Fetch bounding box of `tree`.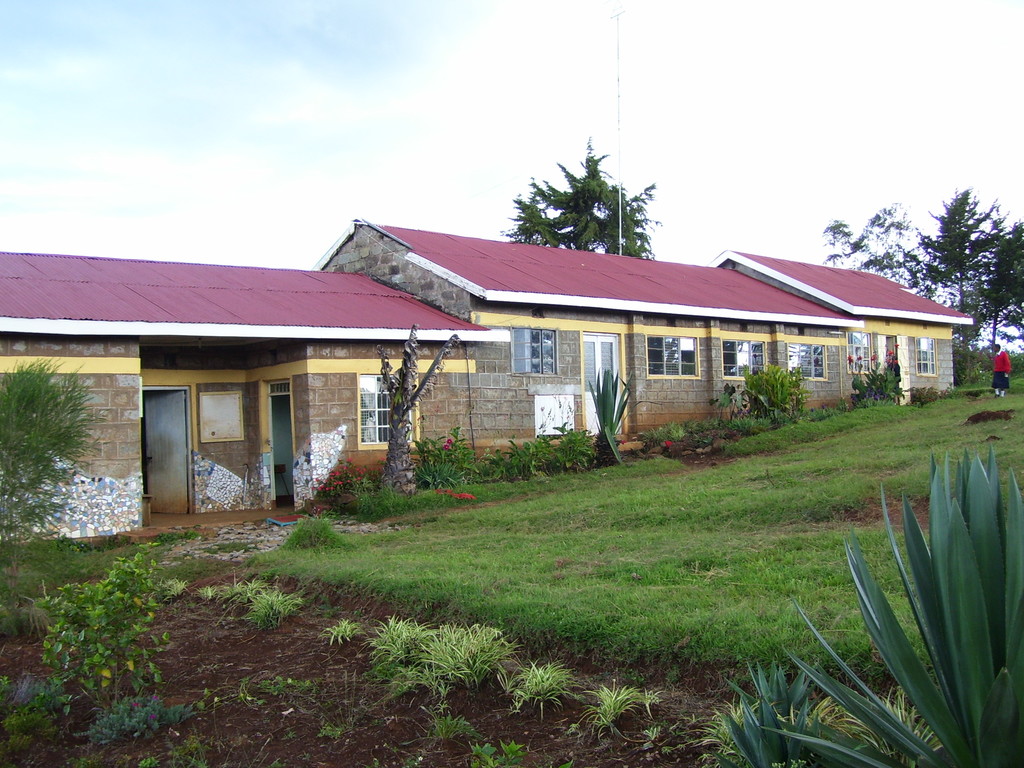
Bbox: box(908, 193, 1000, 346).
